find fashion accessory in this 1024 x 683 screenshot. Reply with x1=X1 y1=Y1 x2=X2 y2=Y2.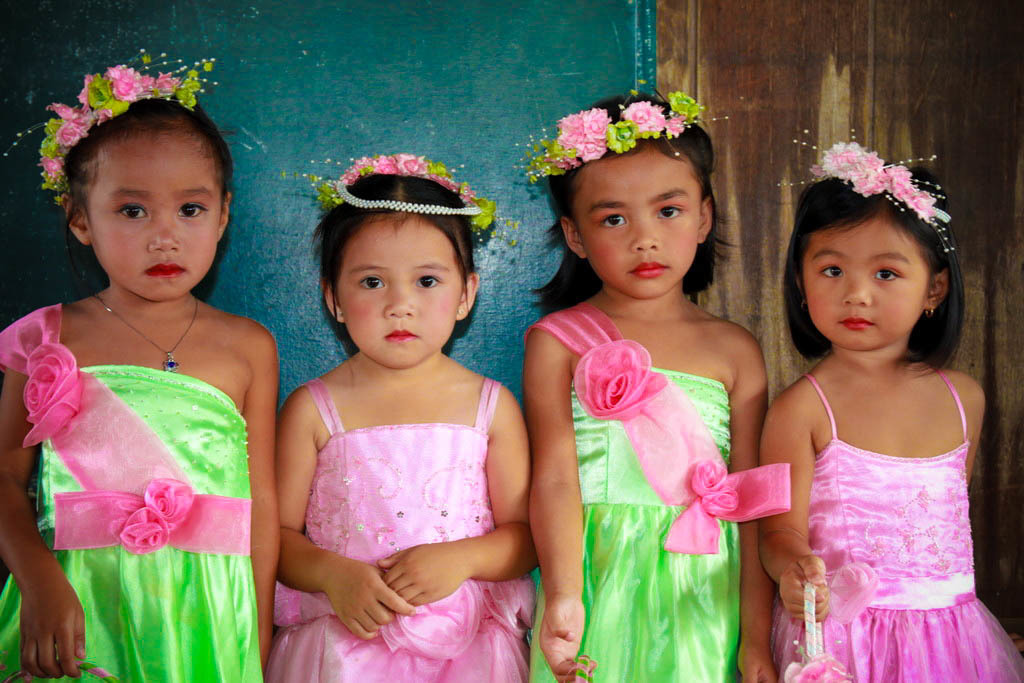
x1=514 y1=84 x2=730 y2=183.
